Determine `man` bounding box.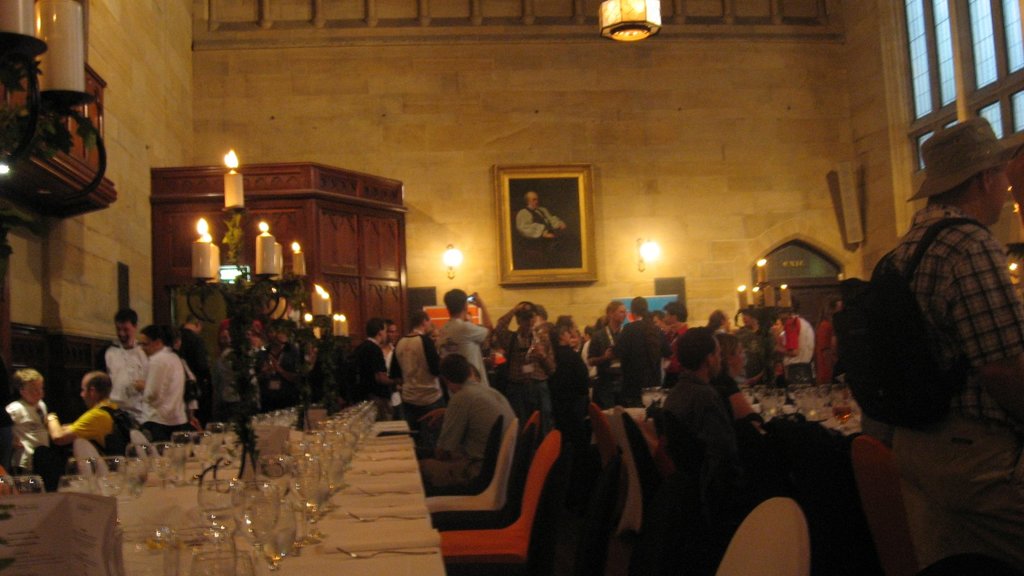
Determined: BBox(103, 309, 152, 426).
